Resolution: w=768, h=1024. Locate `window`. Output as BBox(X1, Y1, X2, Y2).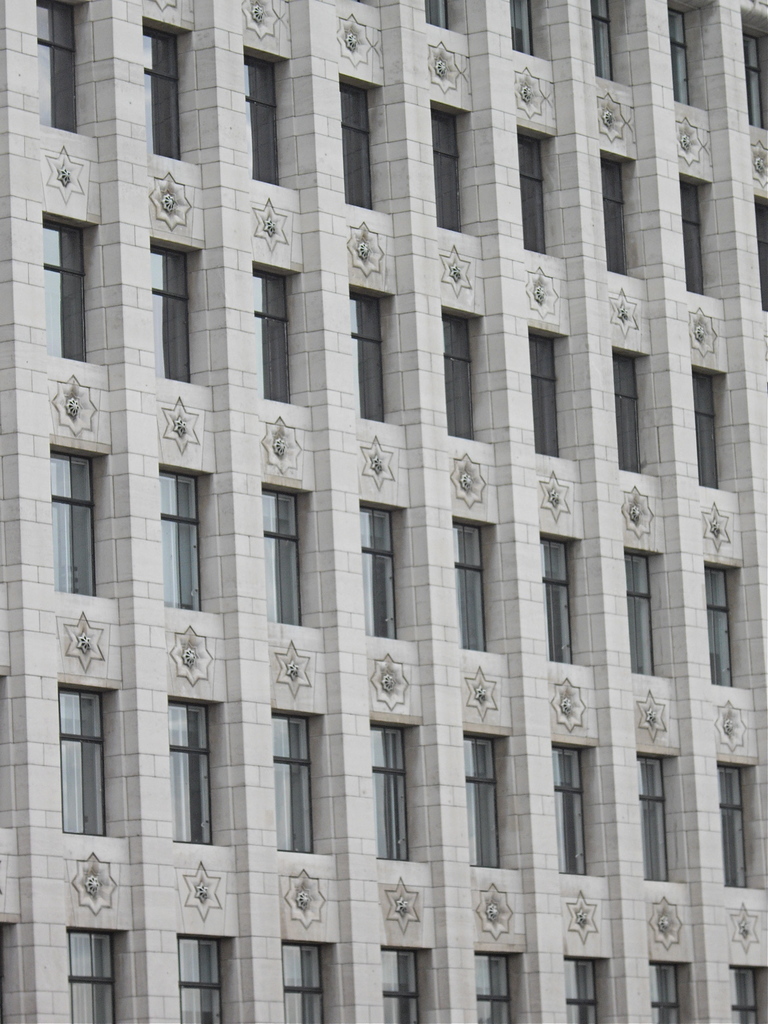
BBox(55, 684, 115, 837).
